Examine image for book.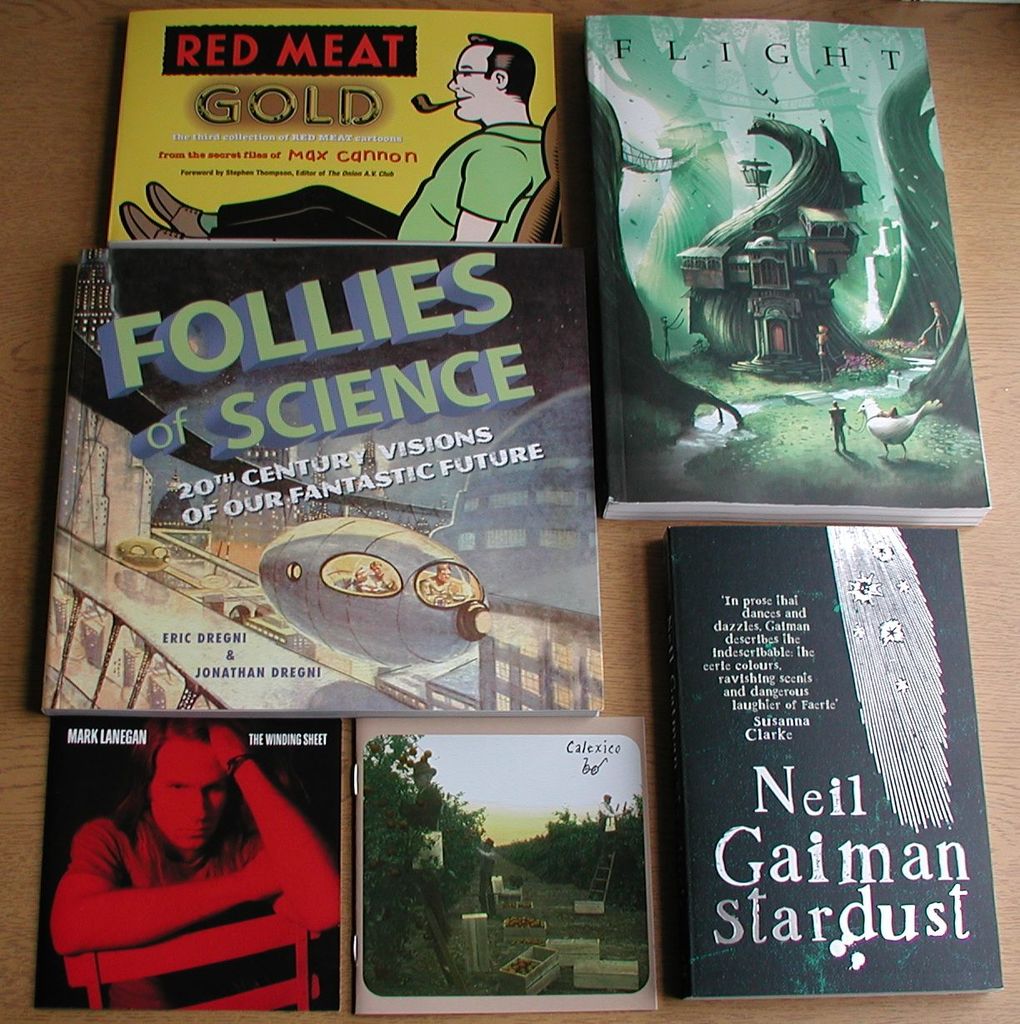
Examination result: [x1=41, y1=717, x2=349, y2=1023].
